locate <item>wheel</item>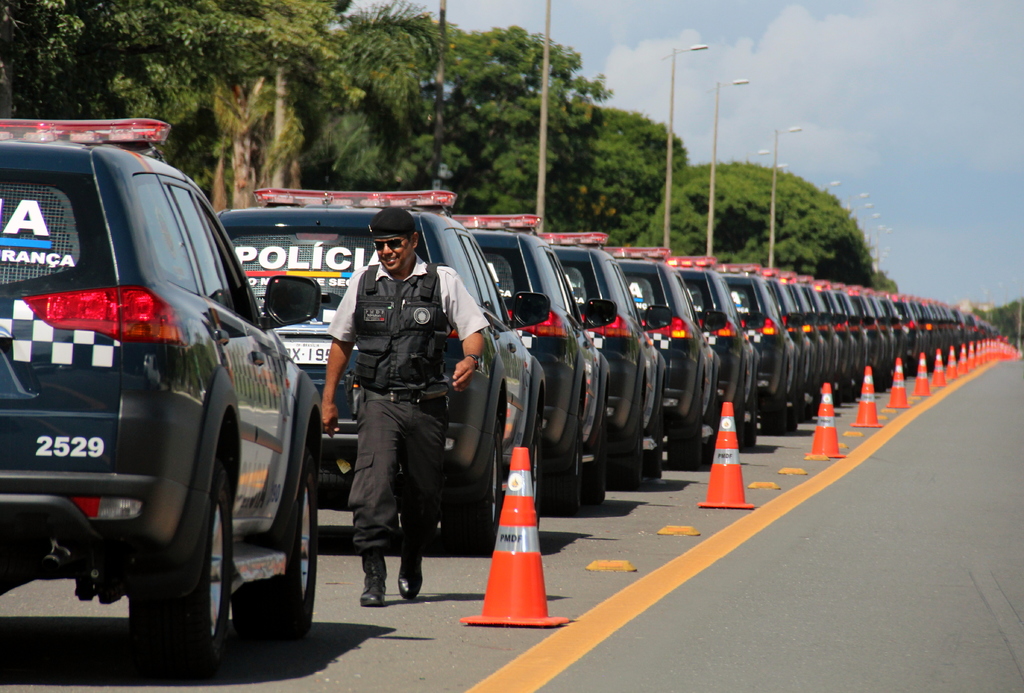
[left=231, top=446, right=317, bottom=639]
